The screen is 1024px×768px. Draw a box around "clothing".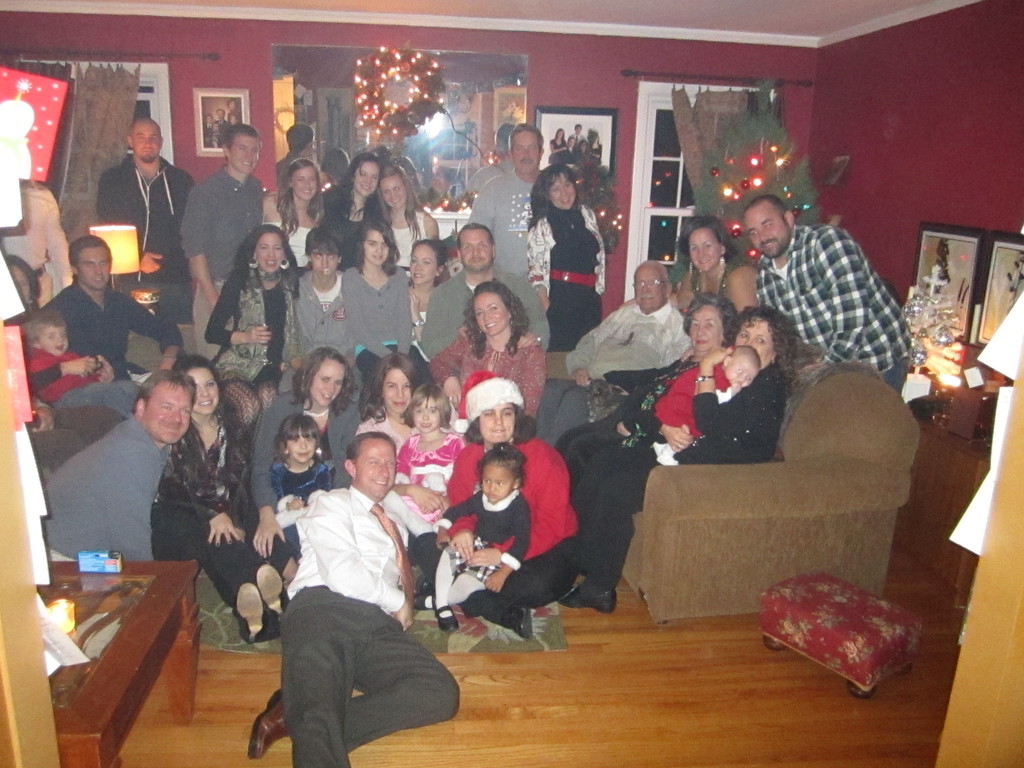
box(349, 412, 418, 450).
